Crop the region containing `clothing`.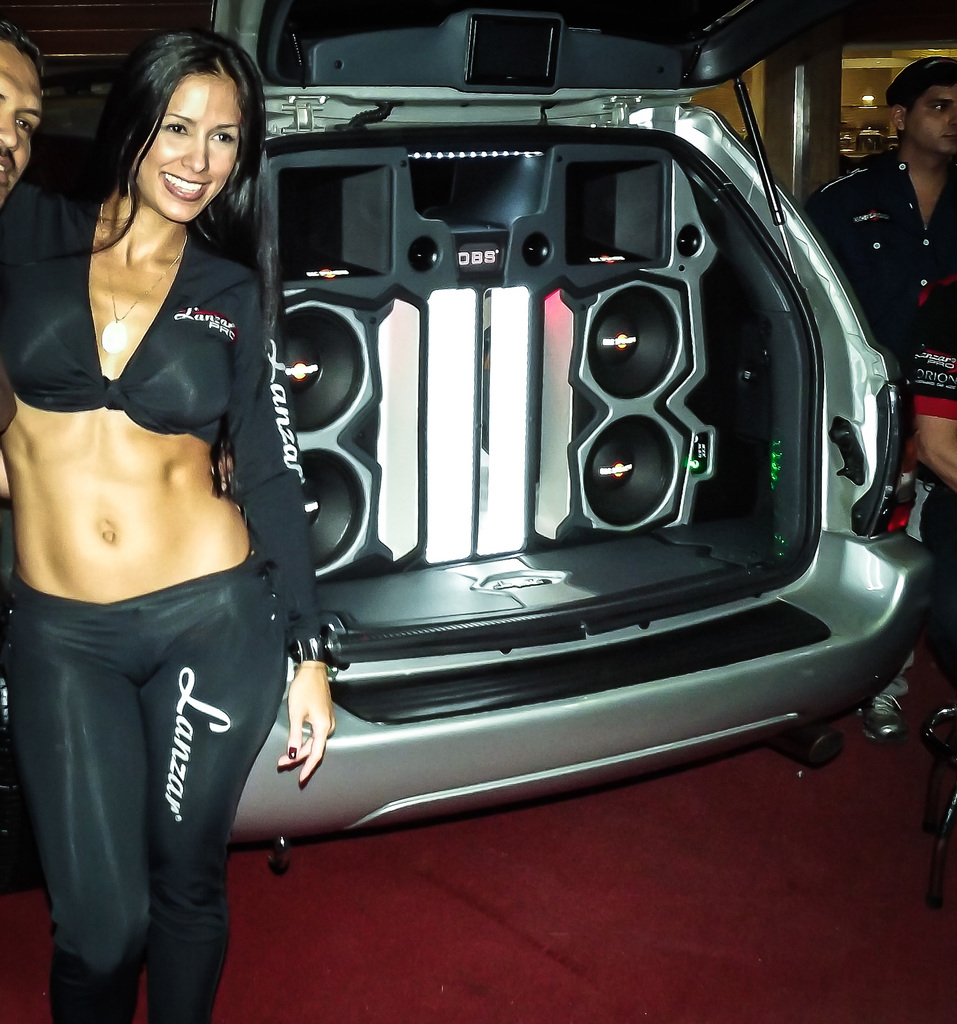
Crop region: bbox=[796, 150, 956, 417].
